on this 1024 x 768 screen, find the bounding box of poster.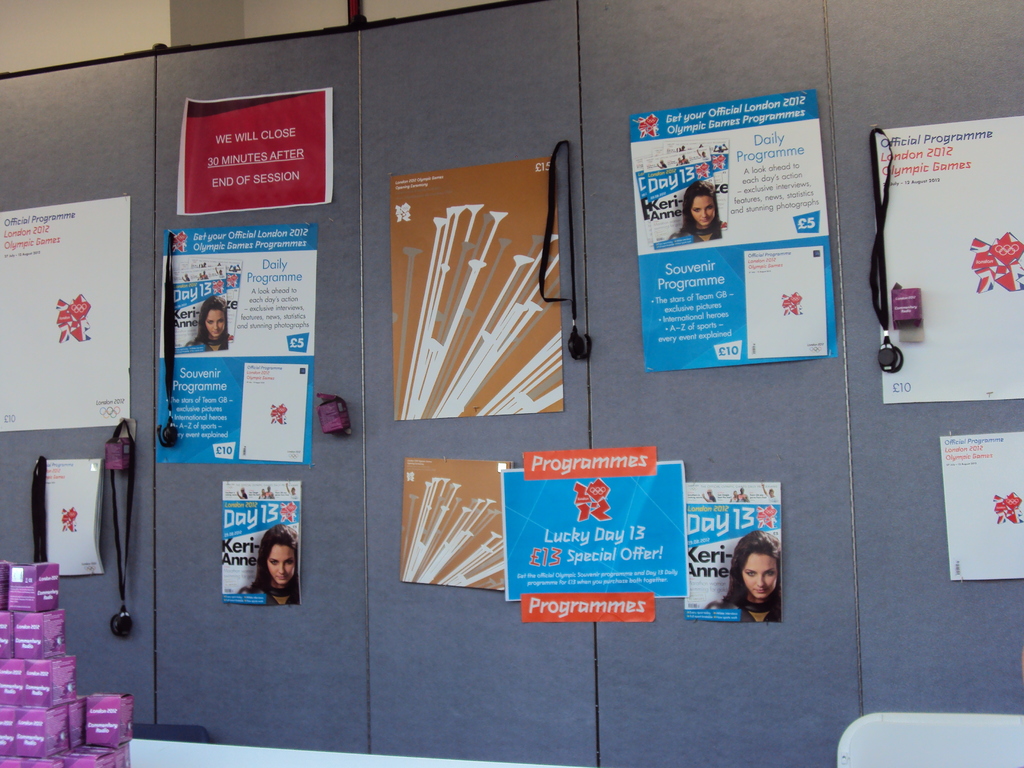
Bounding box: [390, 157, 570, 416].
